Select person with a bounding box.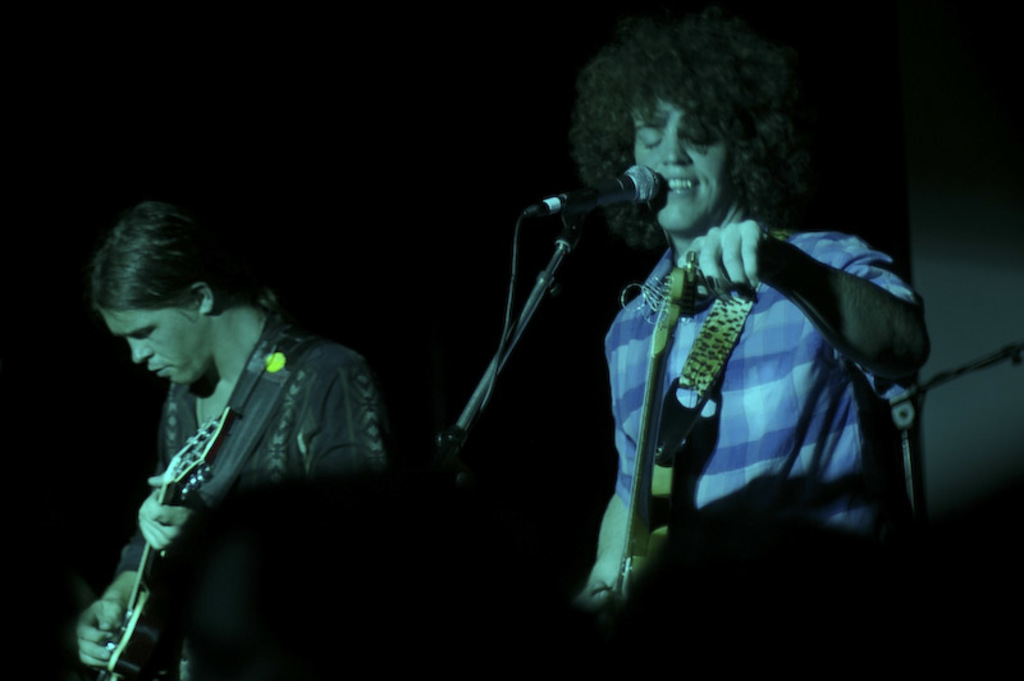
573,6,936,611.
